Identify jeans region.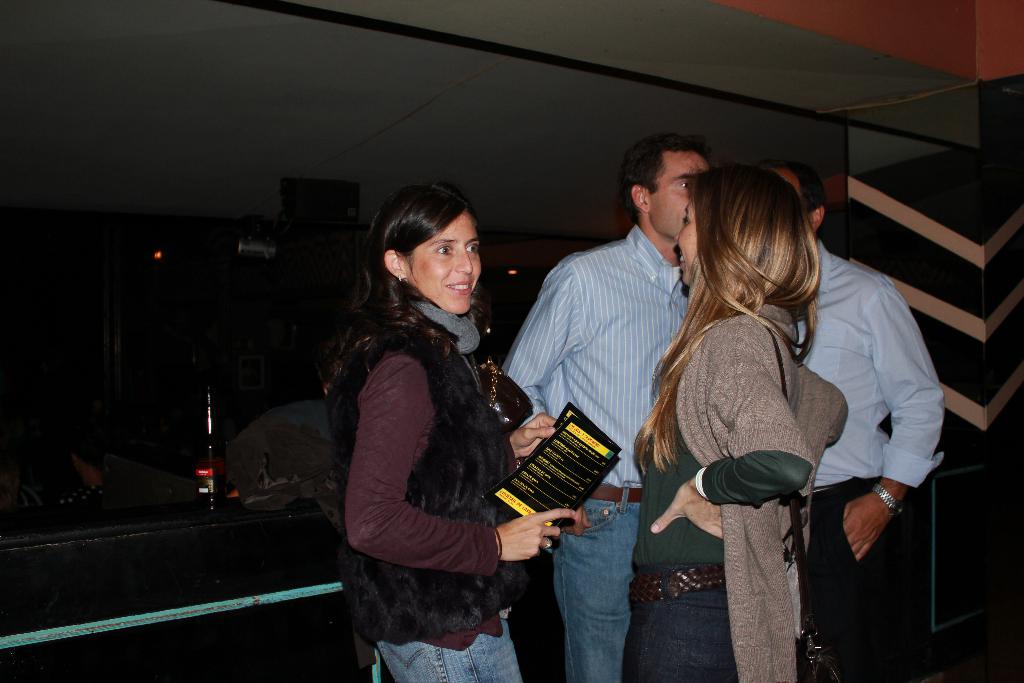
Region: (x1=543, y1=517, x2=660, y2=675).
